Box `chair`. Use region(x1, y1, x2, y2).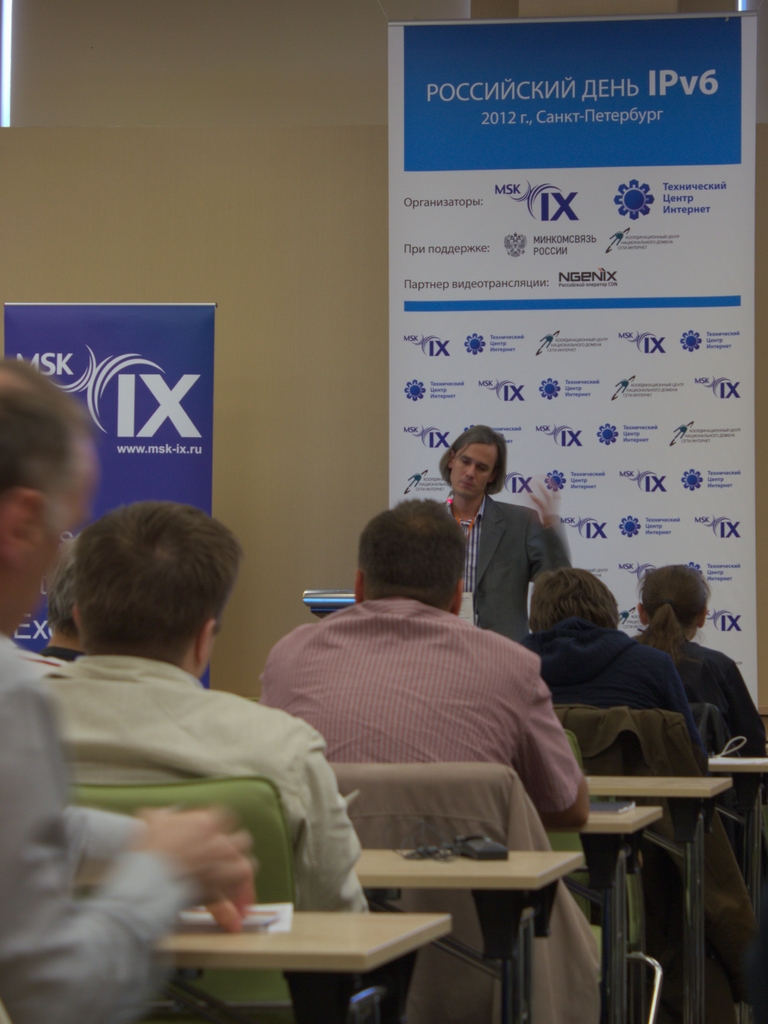
region(534, 732, 653, 1023).
